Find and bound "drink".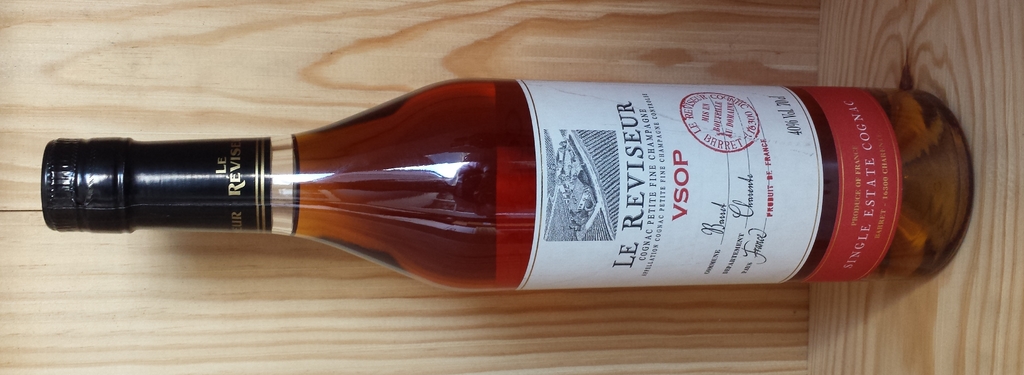
Bound: box(42, 79, 977, 294).
